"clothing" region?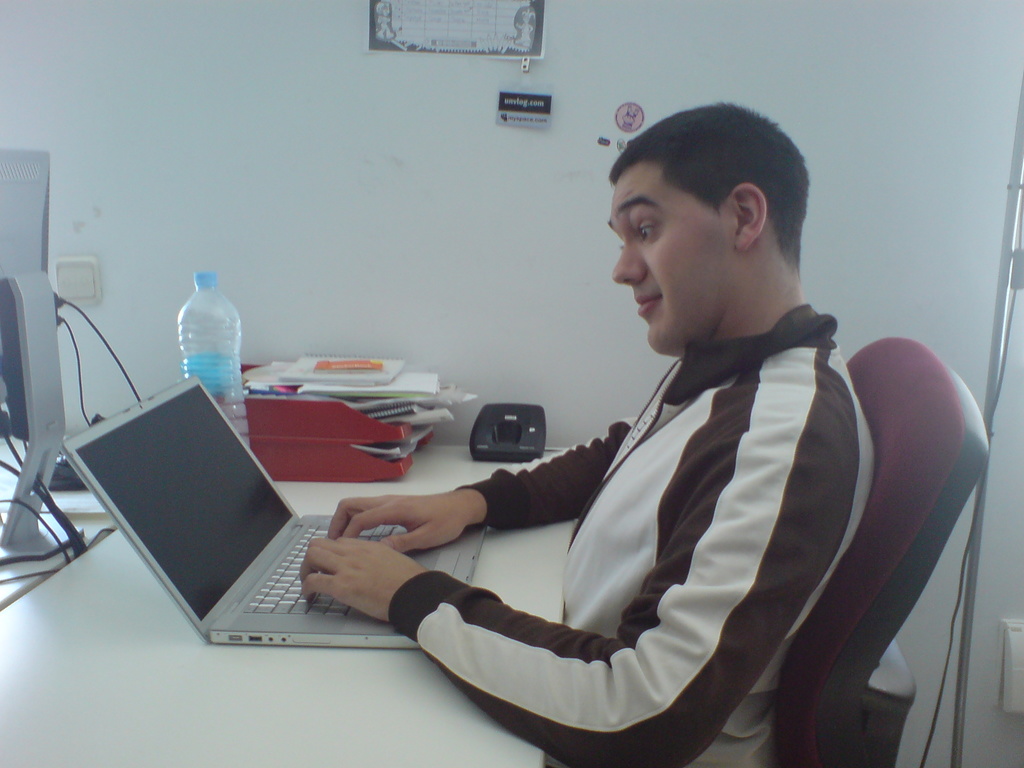
box(392, 300, 876, 767)
